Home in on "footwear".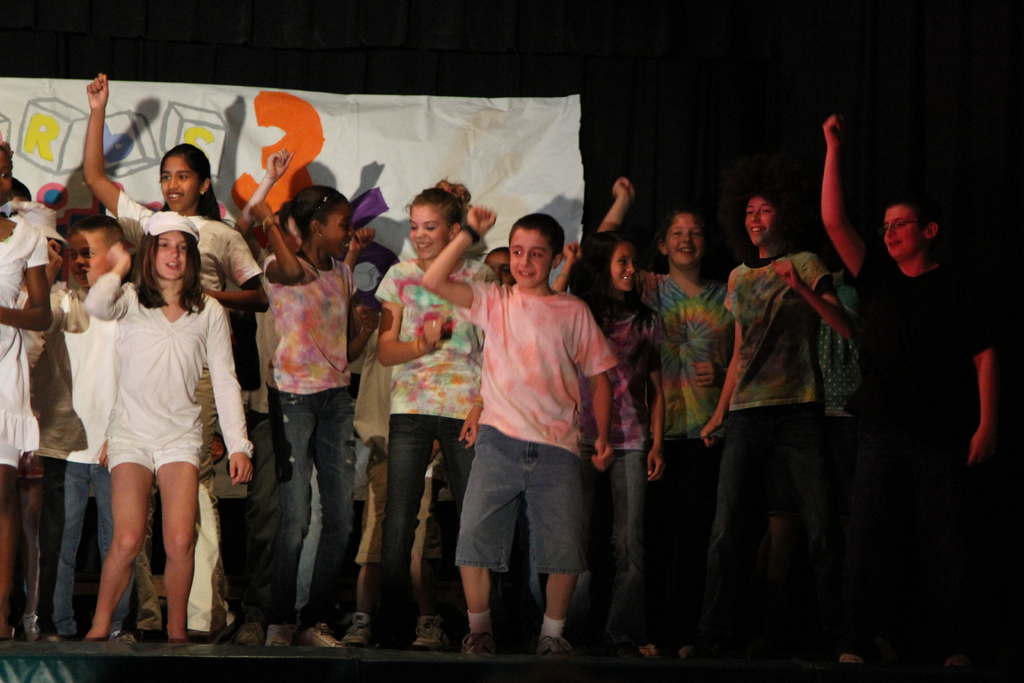
Homed in at box=[296, 623, 346, 649].
